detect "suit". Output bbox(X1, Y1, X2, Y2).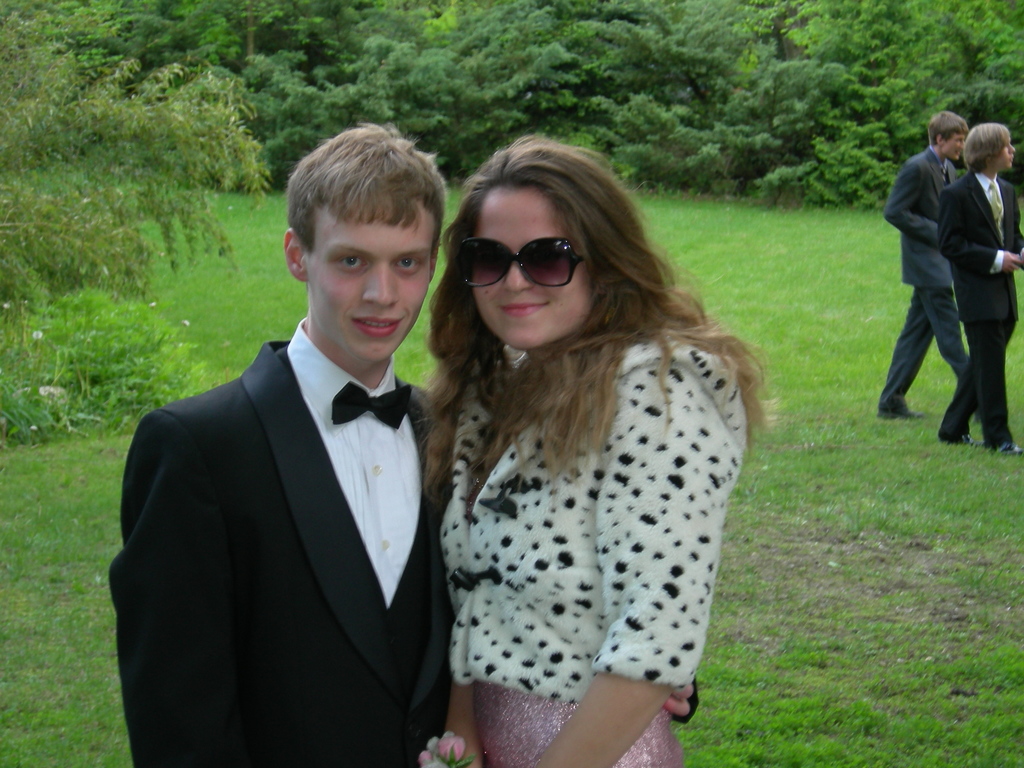
bbox(936, 168, 1023, 445).
